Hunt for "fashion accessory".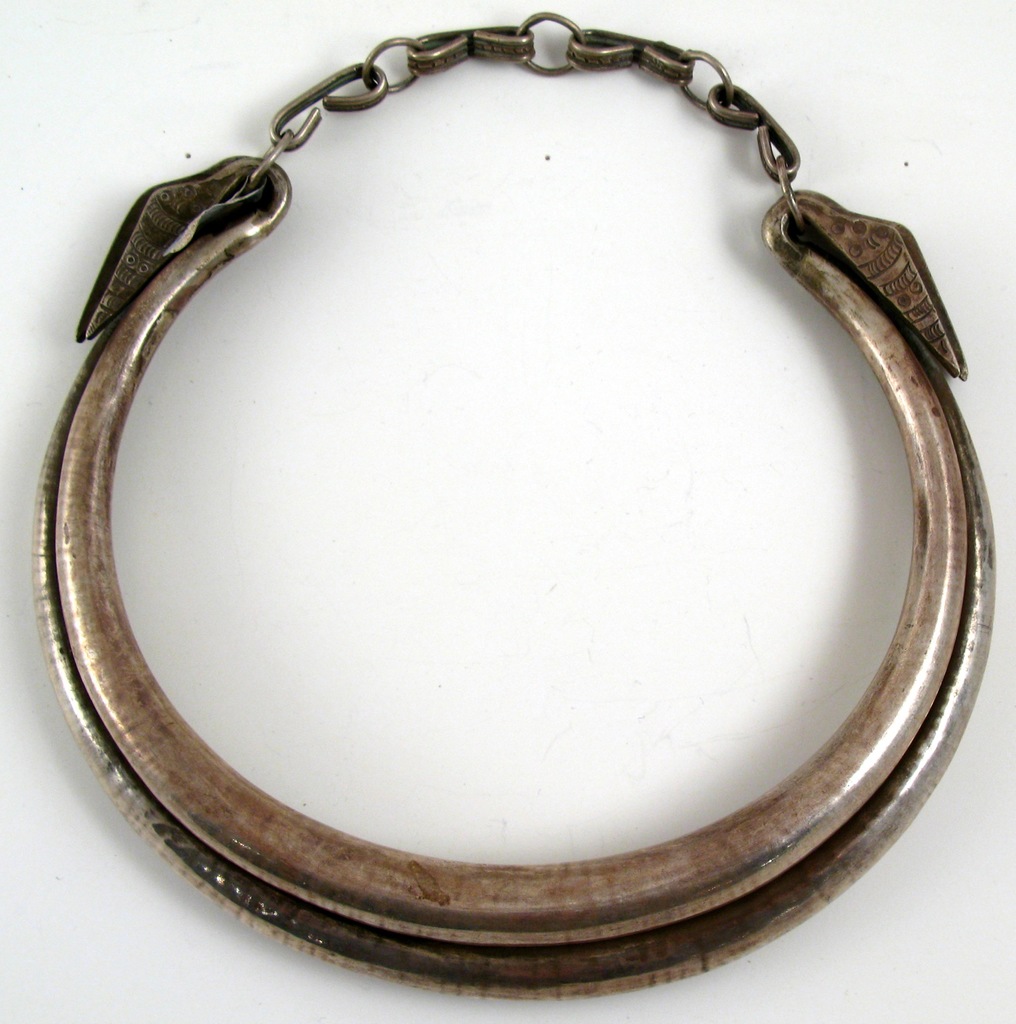
Hunted down at box(28, 10, 996, 1002).
